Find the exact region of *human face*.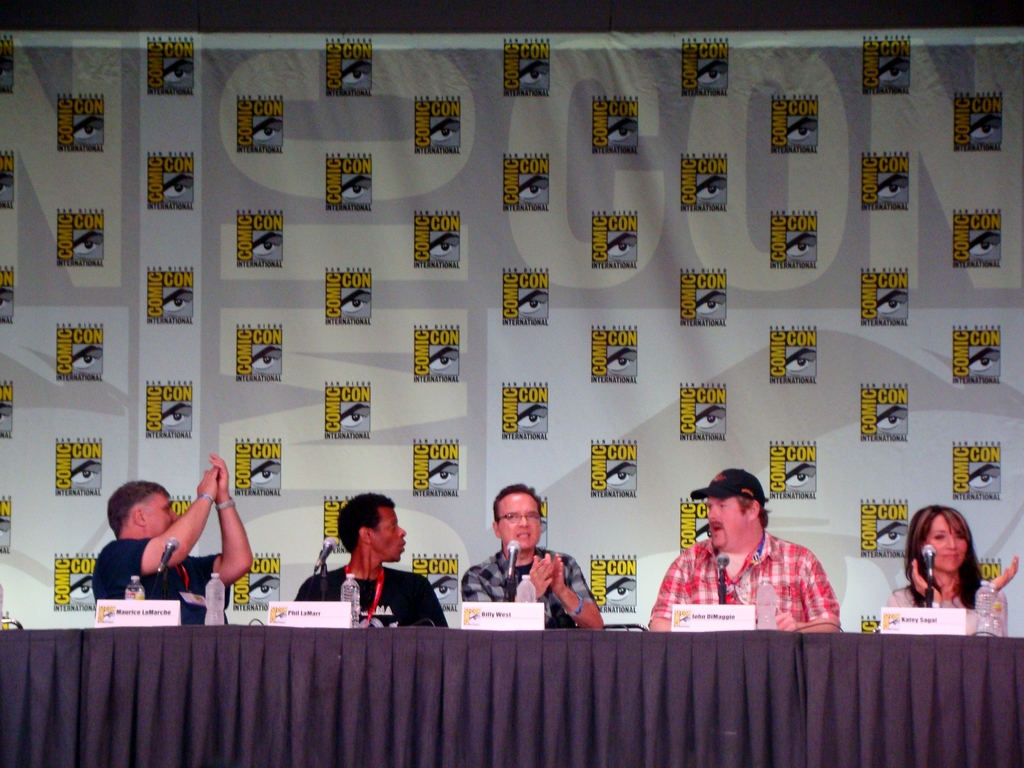
Exact region: (141, 491, 180, 540).
